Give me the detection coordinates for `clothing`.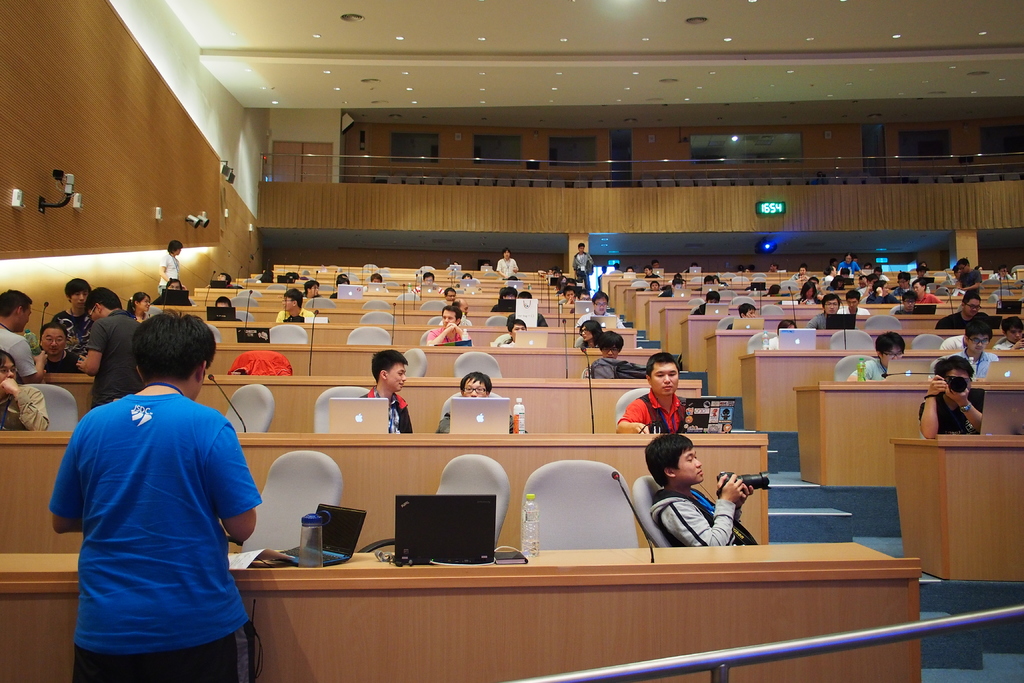
928/349/999/377.
